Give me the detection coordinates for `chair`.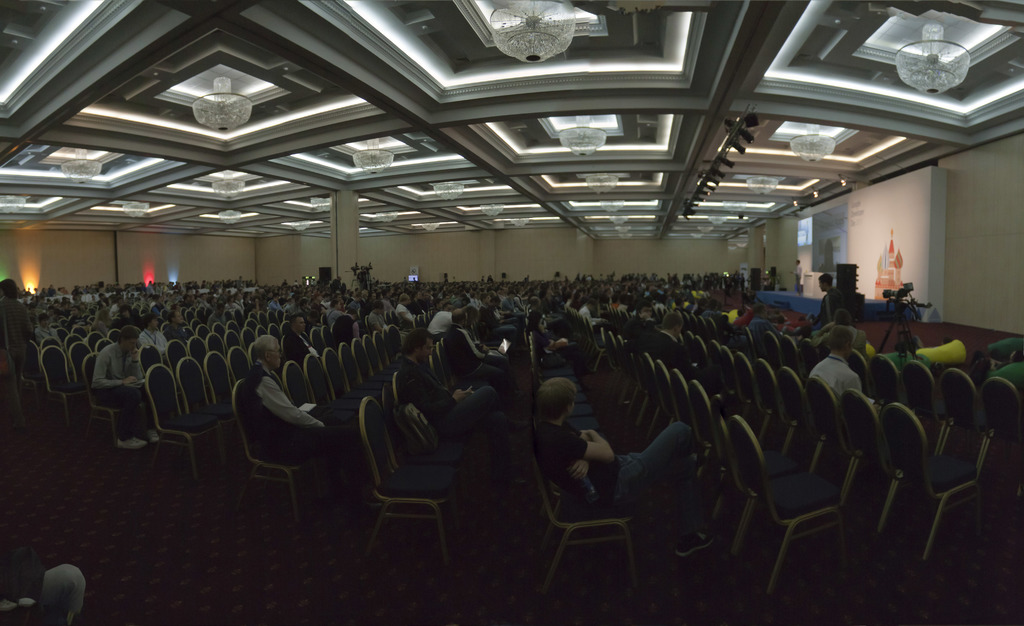
[88, 355, 148, 449].
